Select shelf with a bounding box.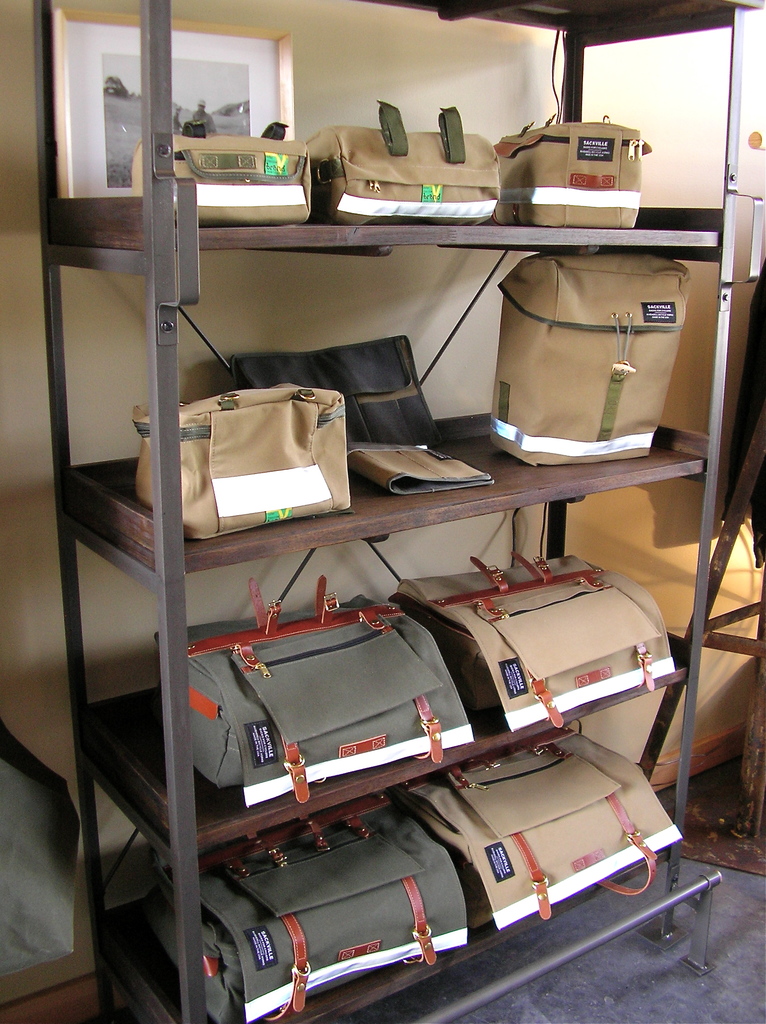
detection(88, 851, 724, 1023).
